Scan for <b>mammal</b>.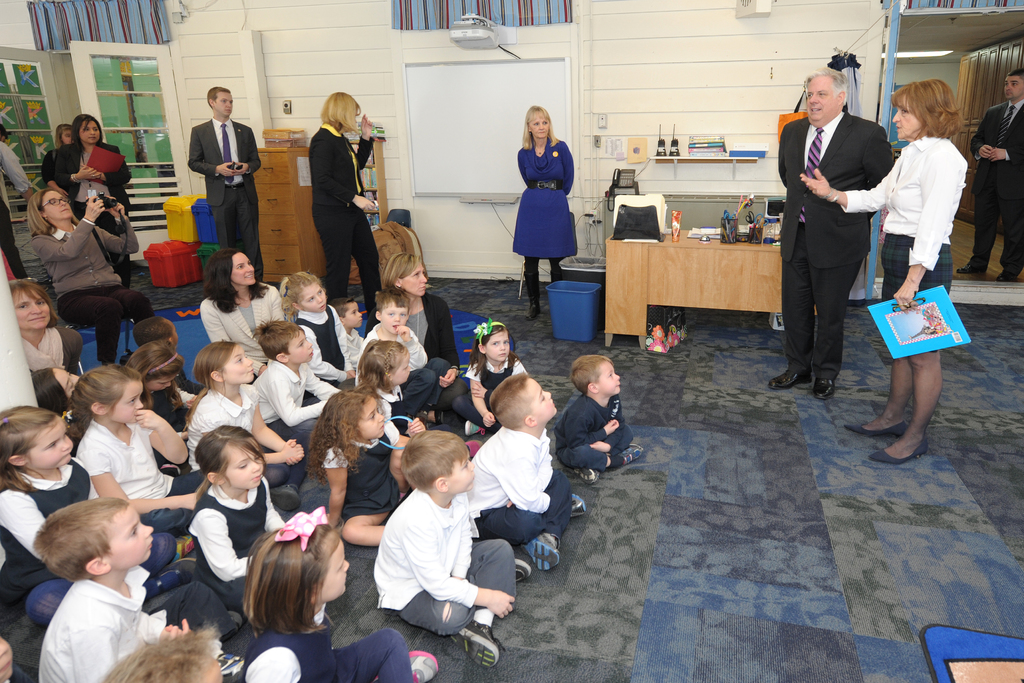
Scan result: locate(351, 334, 426, 440).
